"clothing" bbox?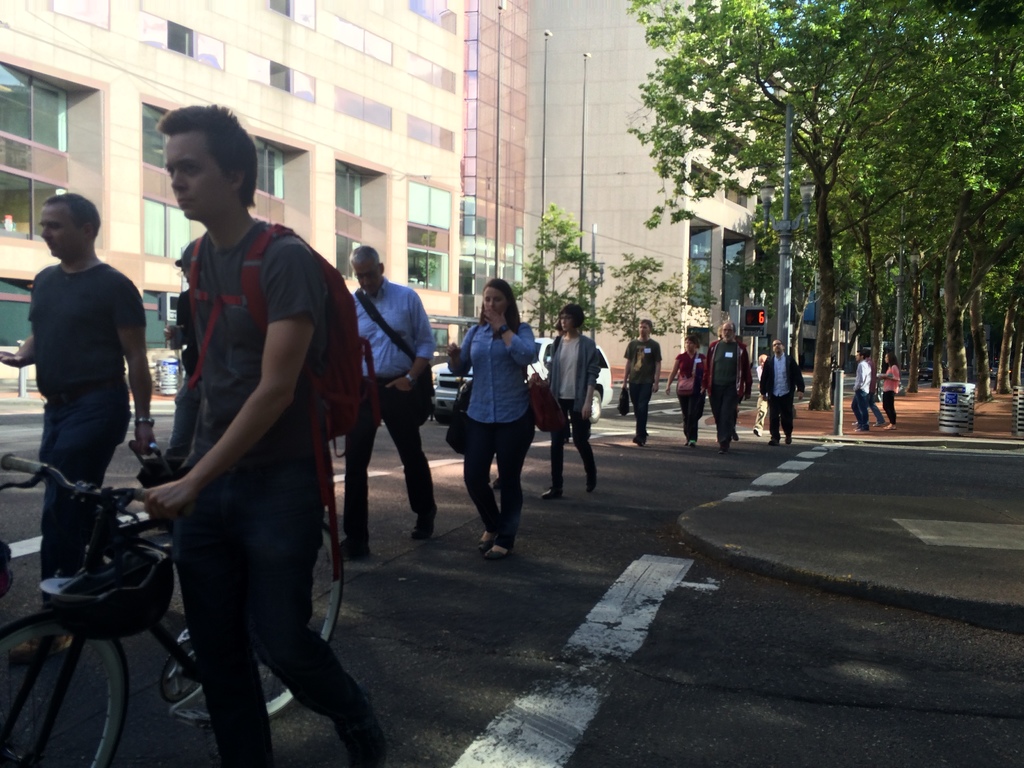
x1=624, y1=372, x2=653, y2=440
